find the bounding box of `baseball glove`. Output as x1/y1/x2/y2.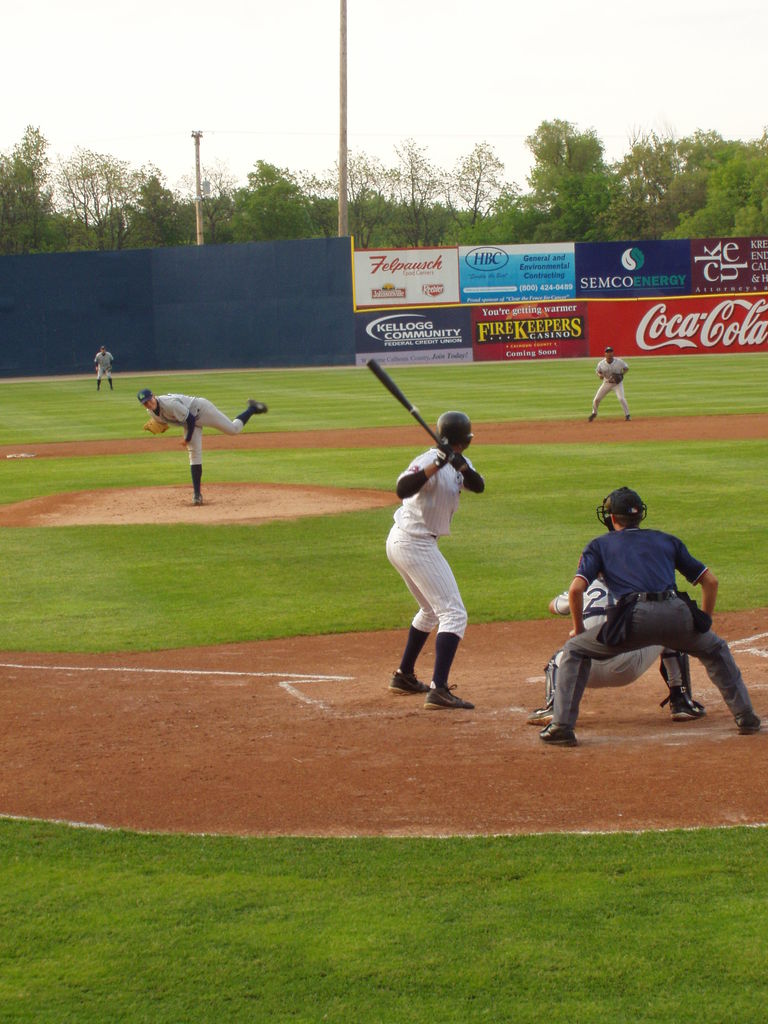
440/447/451/472.
